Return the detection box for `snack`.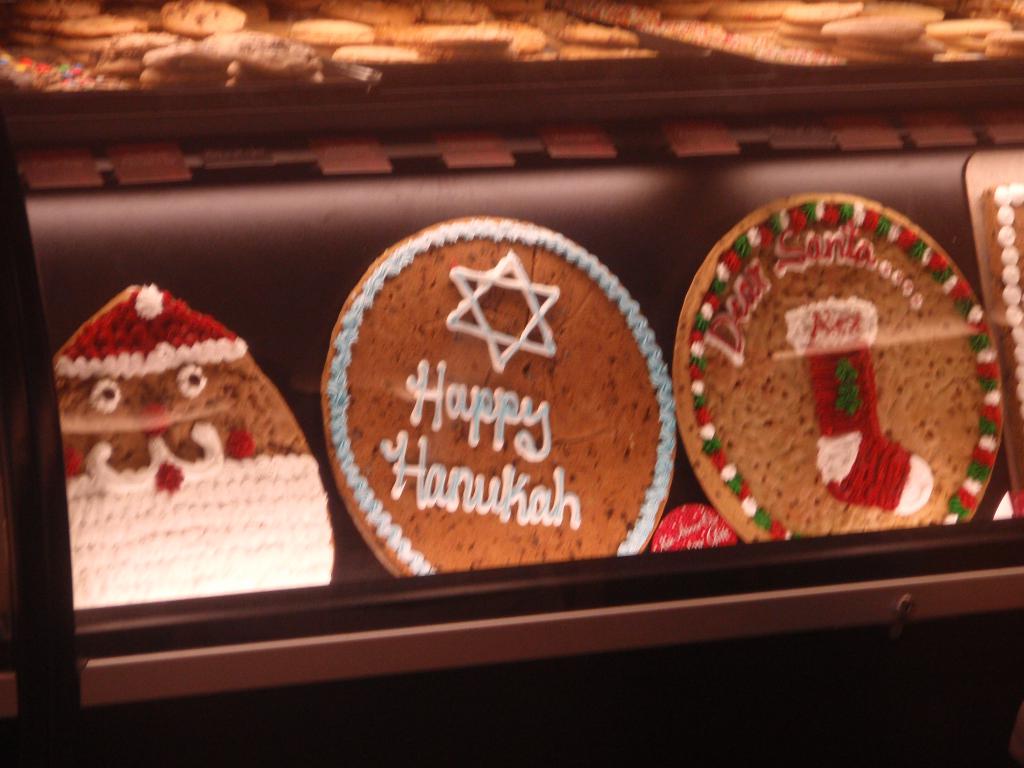
region(991, 184, 1023, 426).
